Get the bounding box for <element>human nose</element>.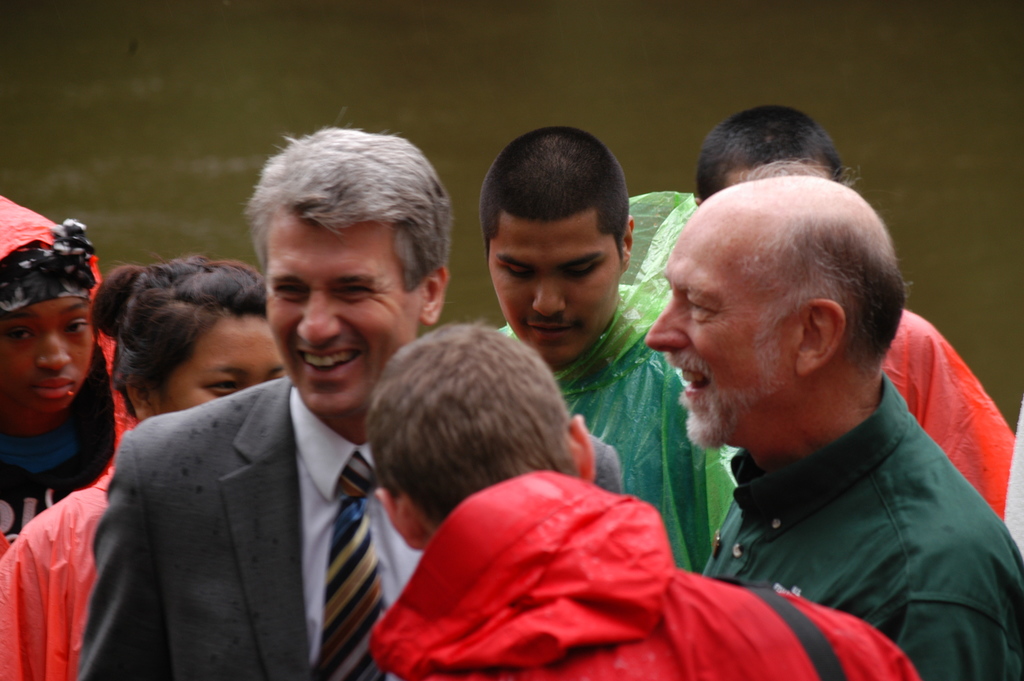
{"left": 33, "top": 334, "right": 72, "bottom": 375}.
